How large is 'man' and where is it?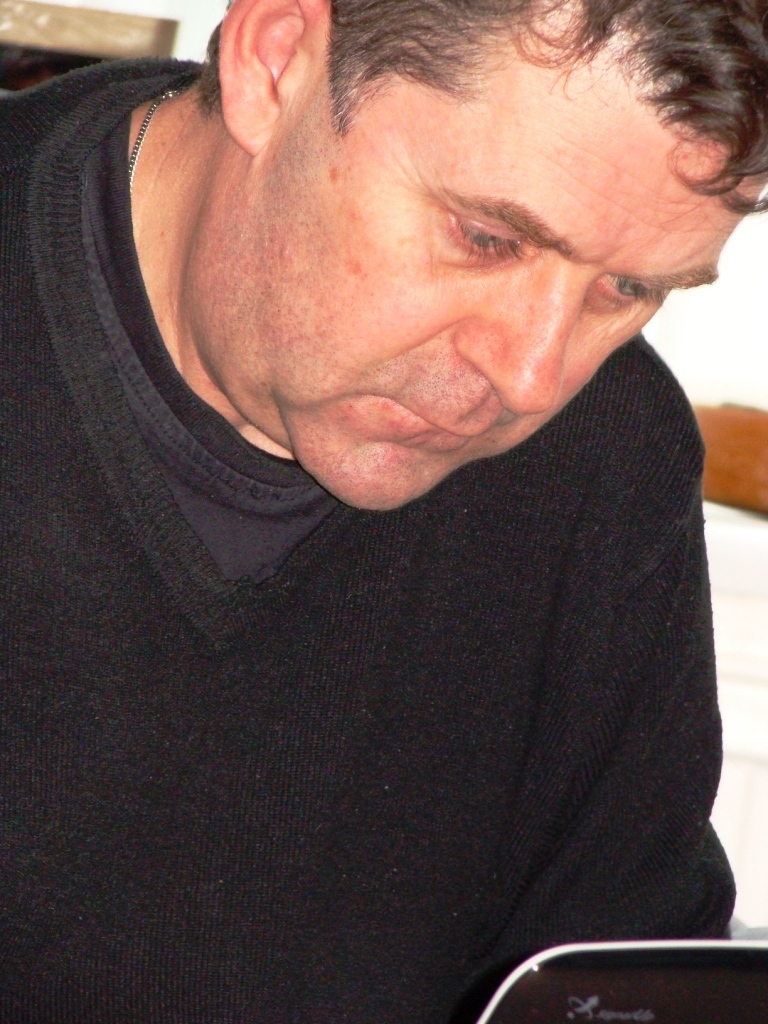
Bounding box: (x1=10, y1=9, x2=767, y2=942).
